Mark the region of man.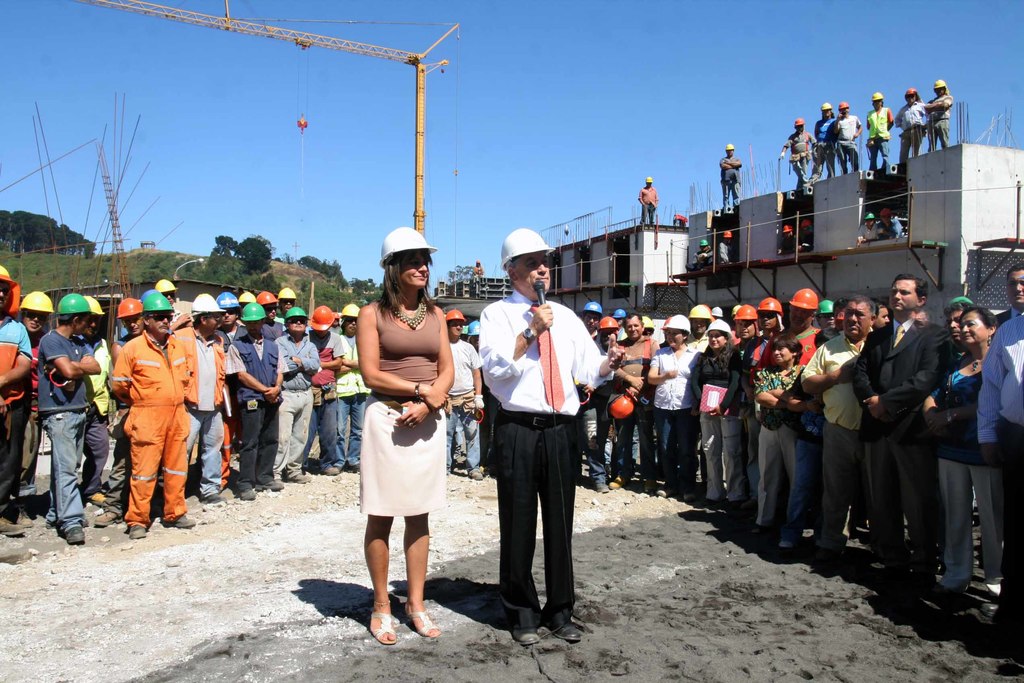
Region: x1=237, y1=293, x2=257, y2=312.
